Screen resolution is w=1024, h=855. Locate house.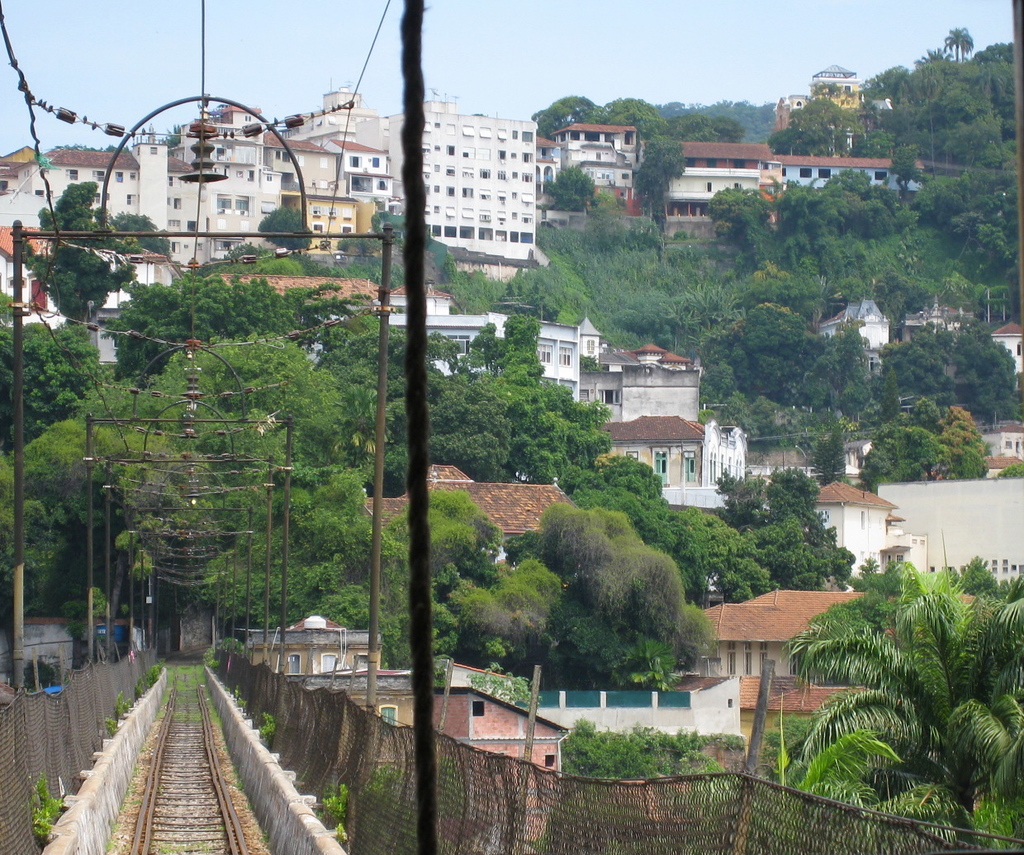
bbox(696, 606, 885, 663).
